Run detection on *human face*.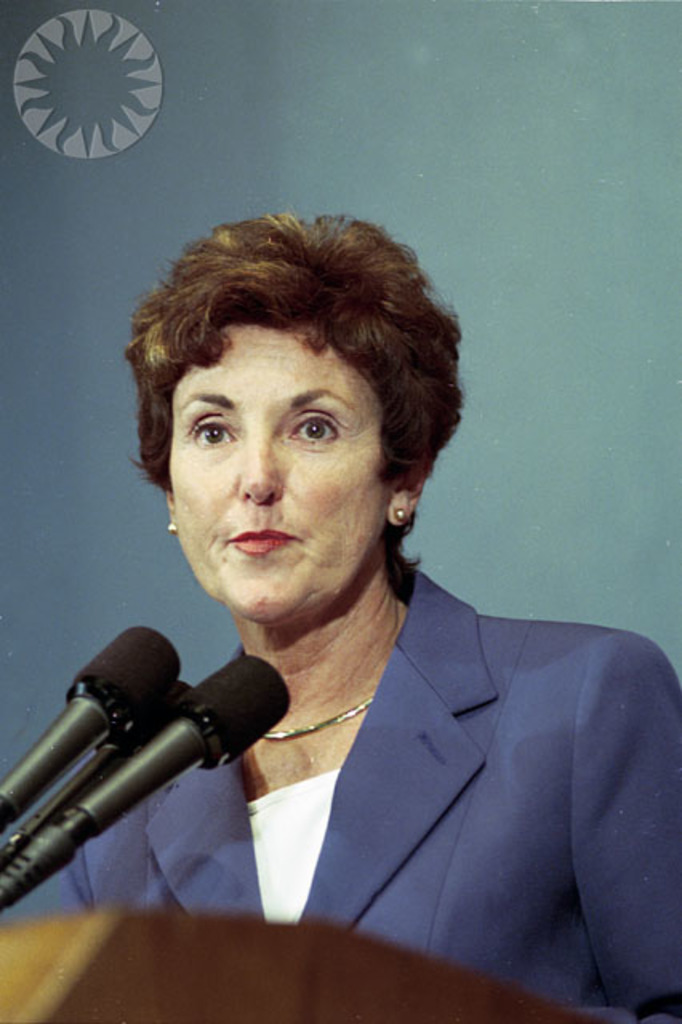
Result: 163, 312, 405, 611.
